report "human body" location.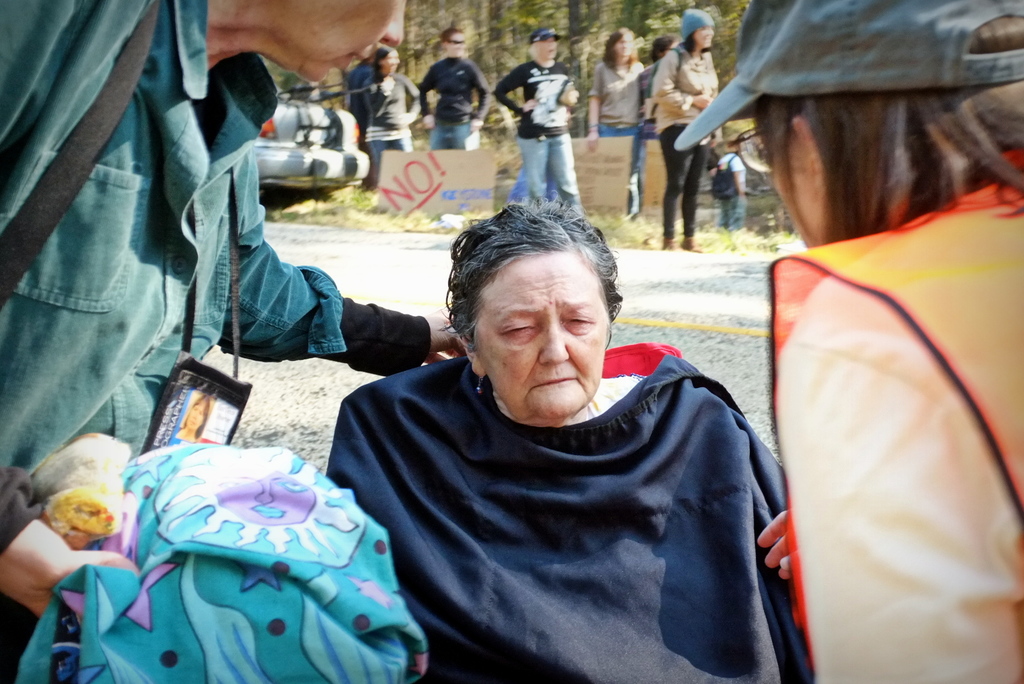
Report: x1=641, y1=33, x2=674, y2=143.
